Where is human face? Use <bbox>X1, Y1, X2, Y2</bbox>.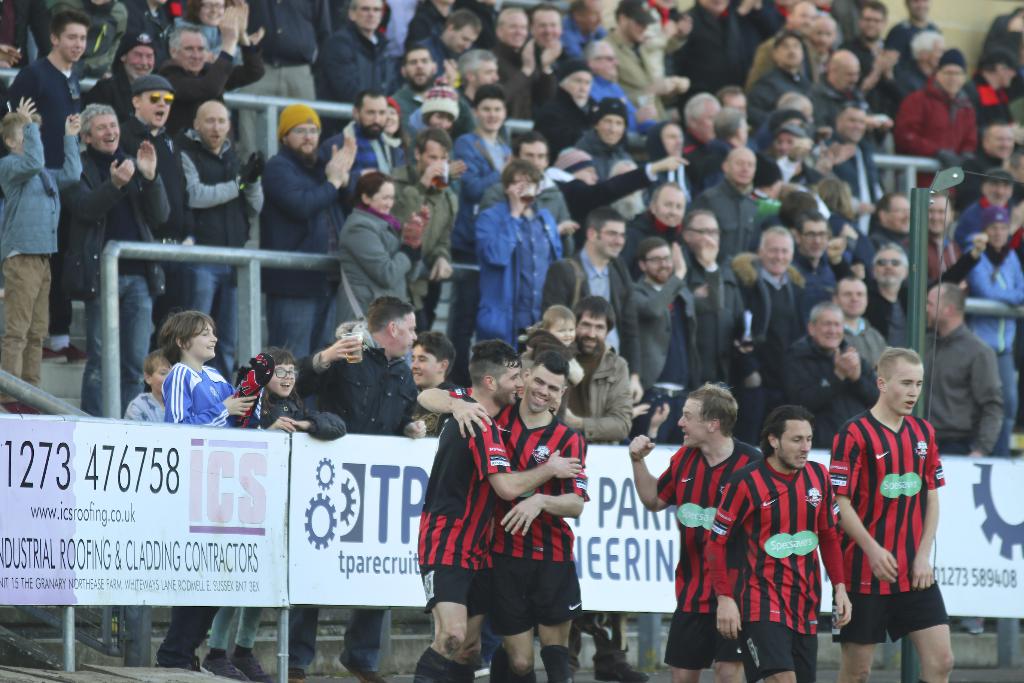
<bbox>196, 107, 227, 137</bbox>.
